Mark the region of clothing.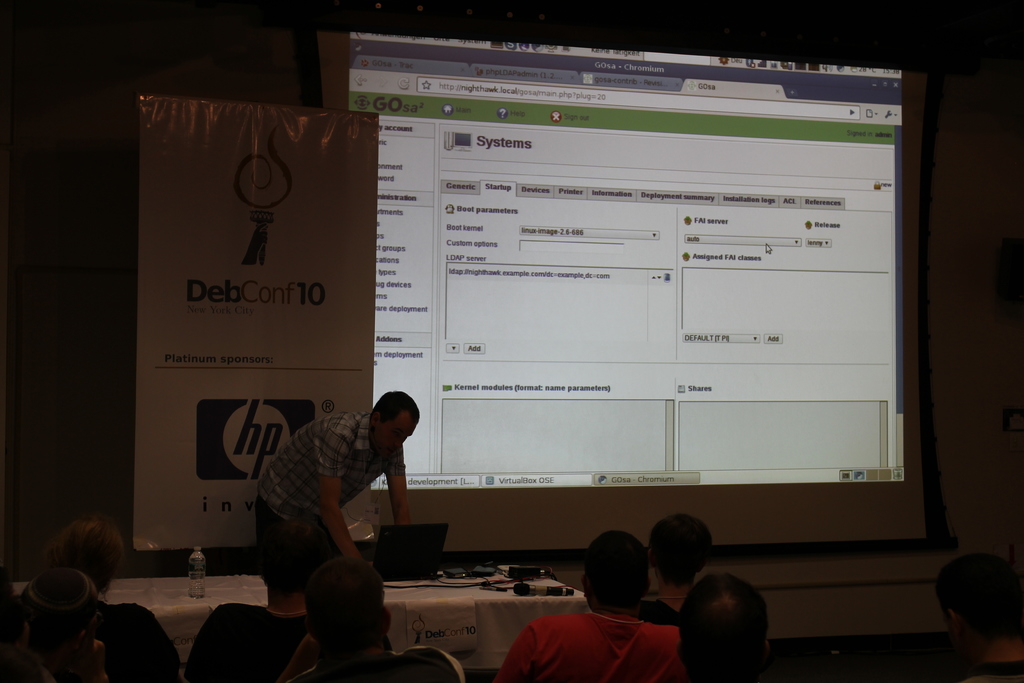
Region: detection(257, 401, 399, 587).
